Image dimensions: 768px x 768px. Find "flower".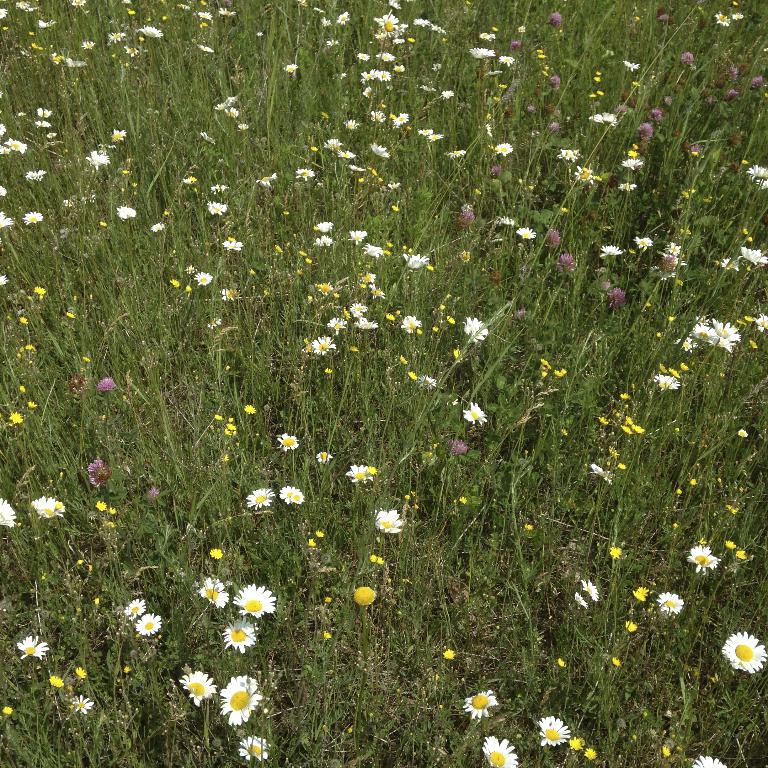
bbox=[365, 465, 377, 473].
